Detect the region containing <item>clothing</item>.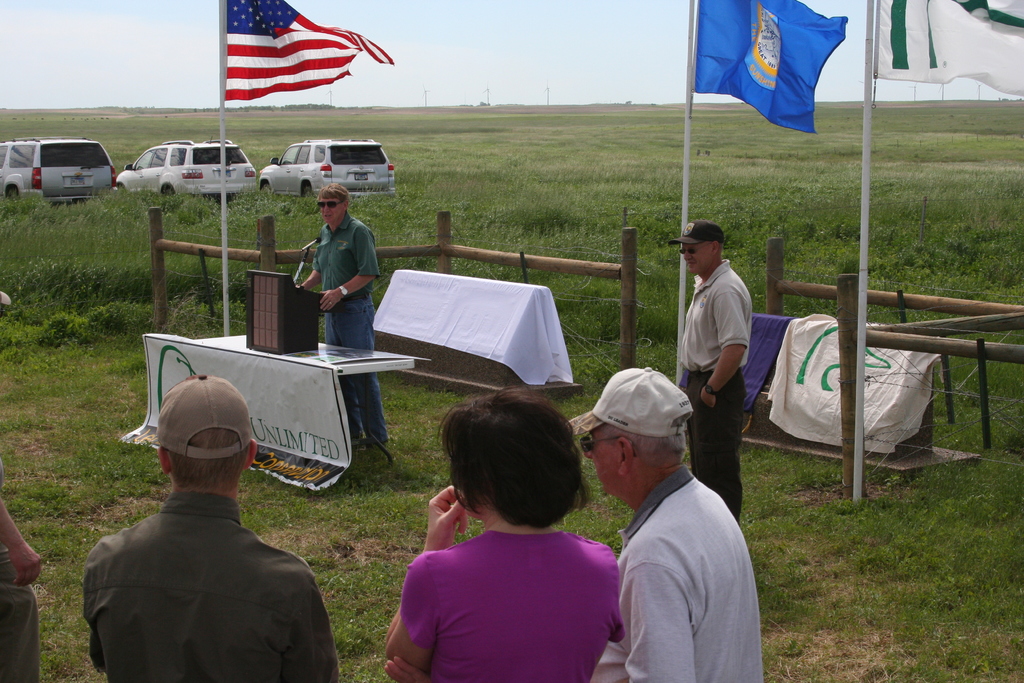
[321, 215, 384, 445].
